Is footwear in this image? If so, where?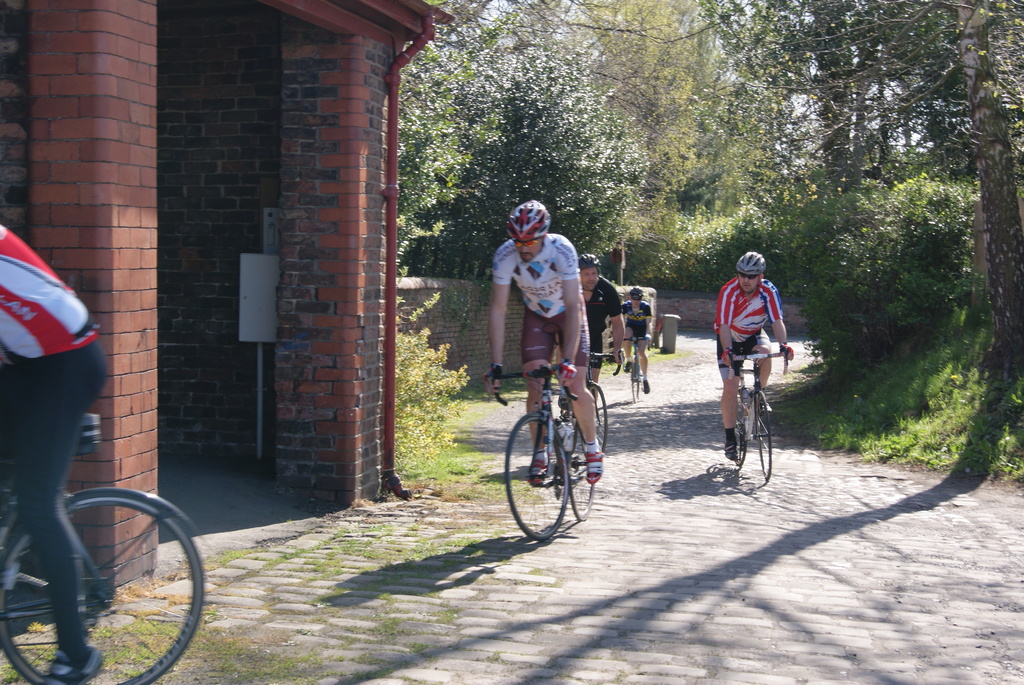
Yes, at 724,439,740,461.
